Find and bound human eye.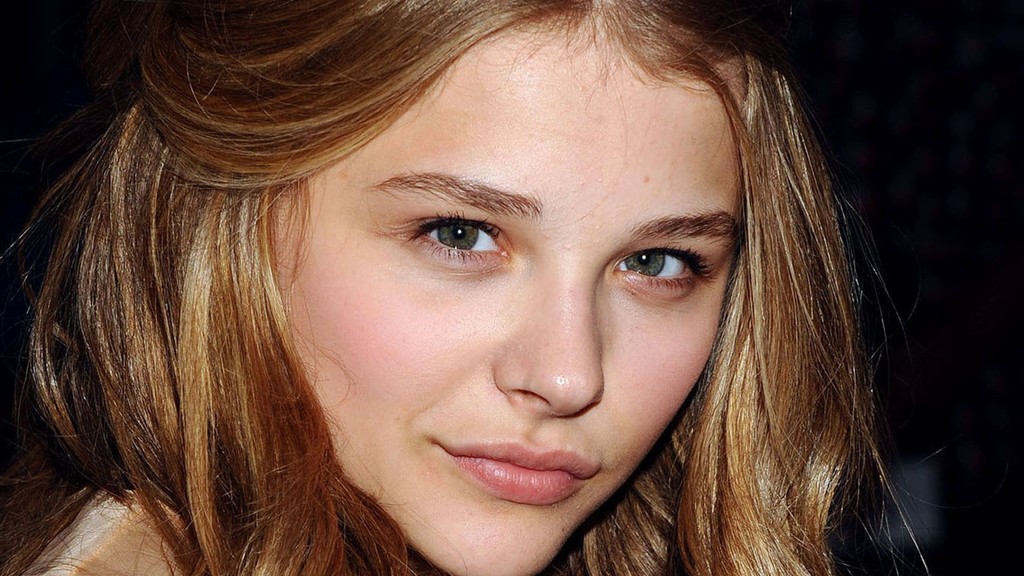
Bound: <box>394,205,509,280</box>.
